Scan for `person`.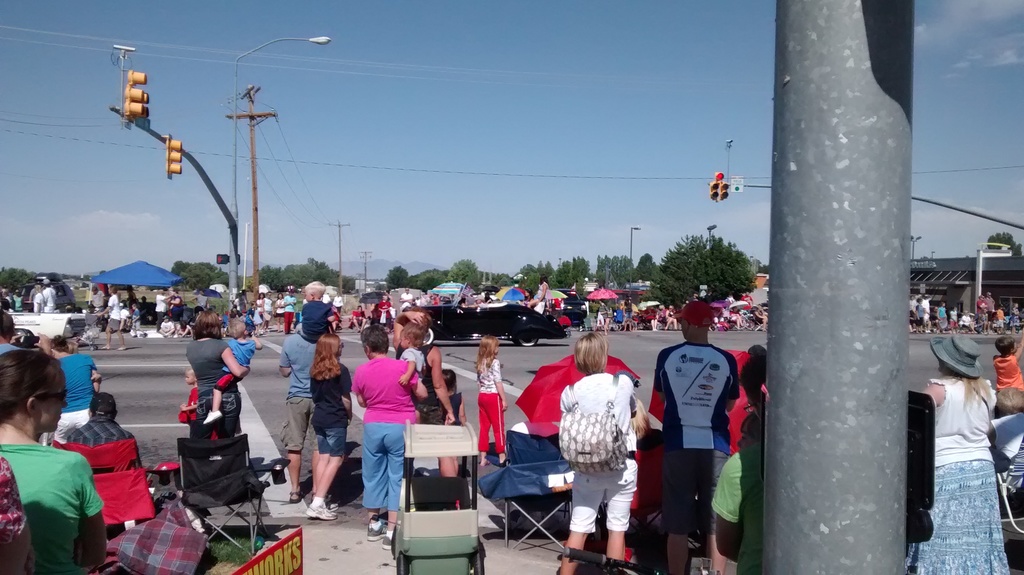
Scan result: region(989, 337, 1023, 393).
